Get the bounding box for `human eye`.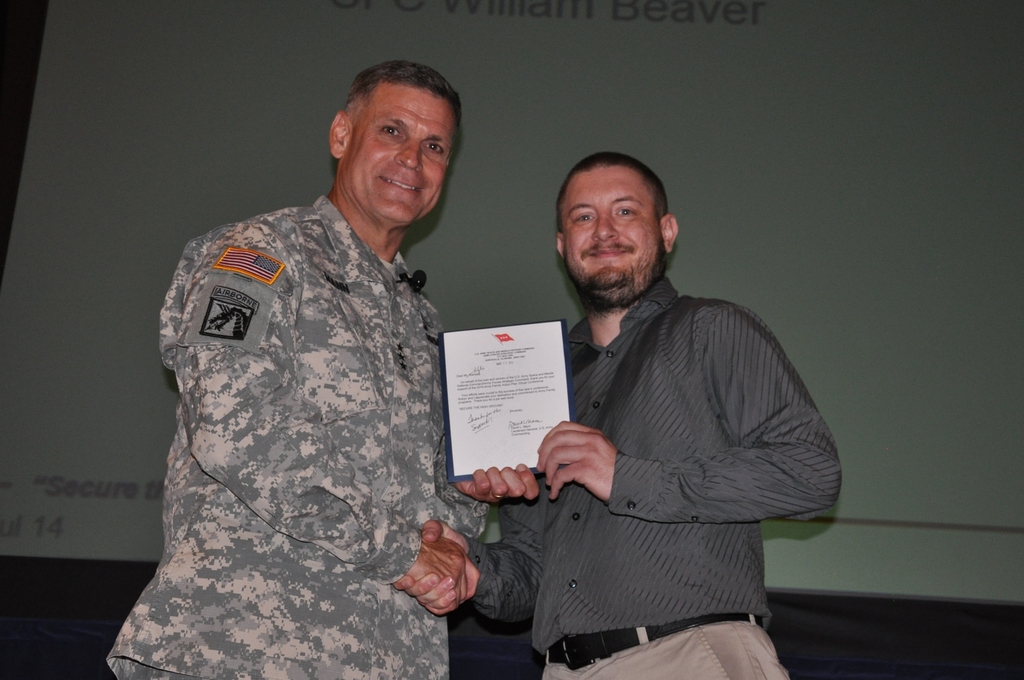
{"left": 420, "top": 140, "right": 446, "bottom": 154}.
